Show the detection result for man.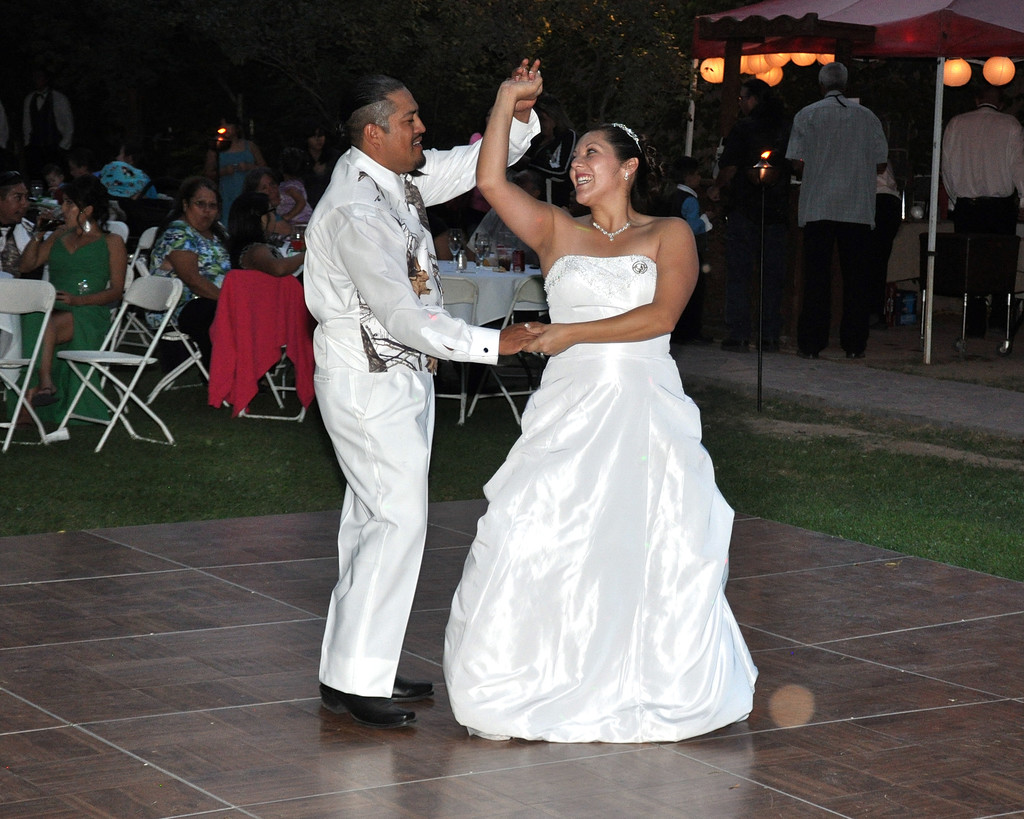
region(784, 58, 889, 355).
